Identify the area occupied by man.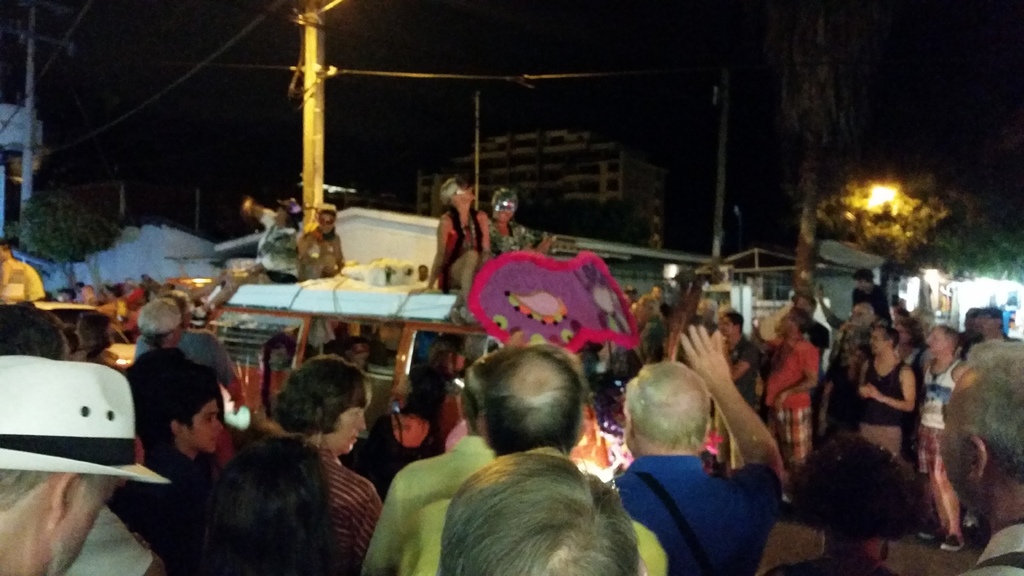
Area: <box>721,313,760,469</box>.
